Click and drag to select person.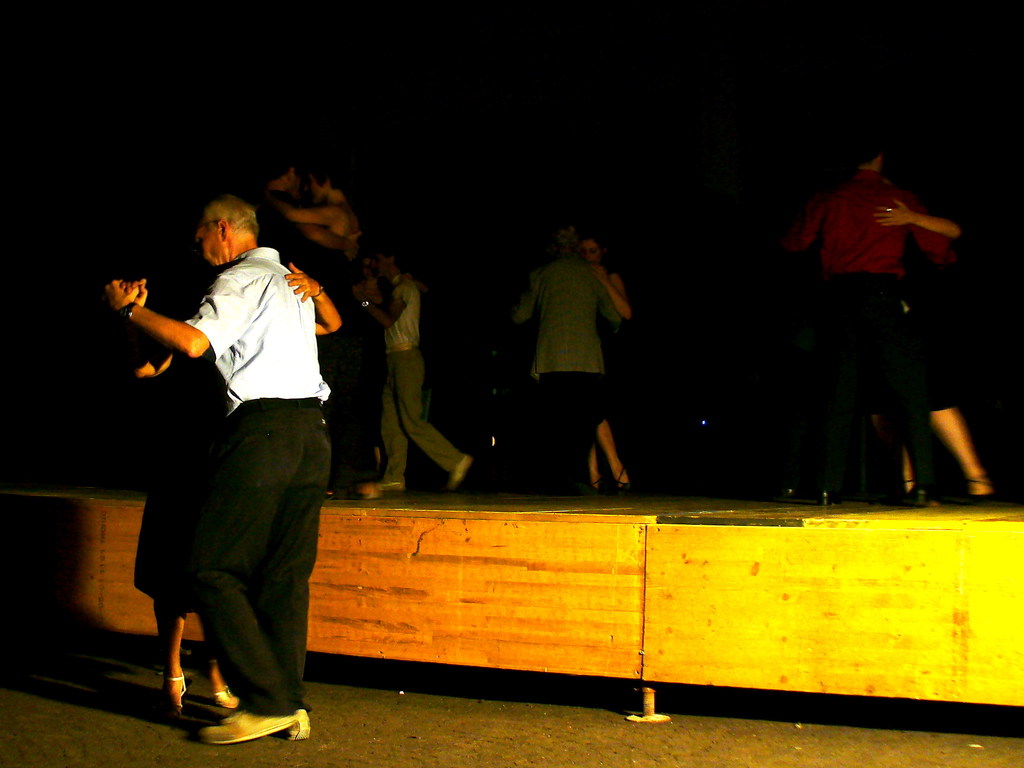
Selection: 104:192:332:753.
